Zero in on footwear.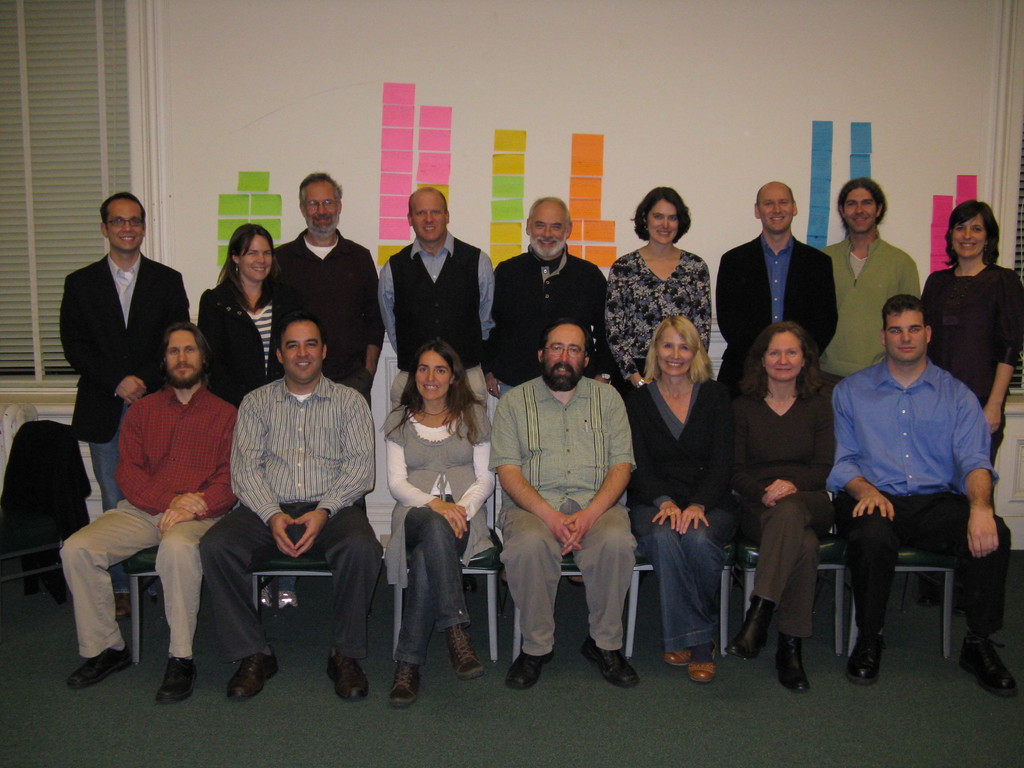
Zeroed in: (324, 651, 369, 702).
